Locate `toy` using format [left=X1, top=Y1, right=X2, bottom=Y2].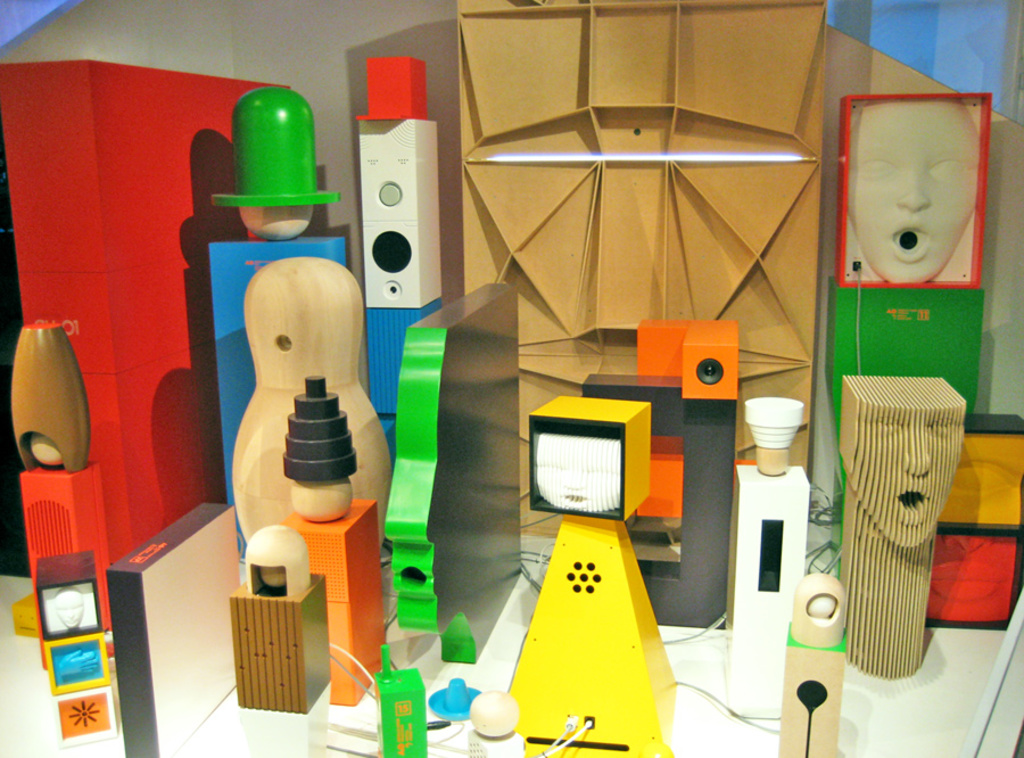
[left=826, top=86, right=990, bottom=577].
